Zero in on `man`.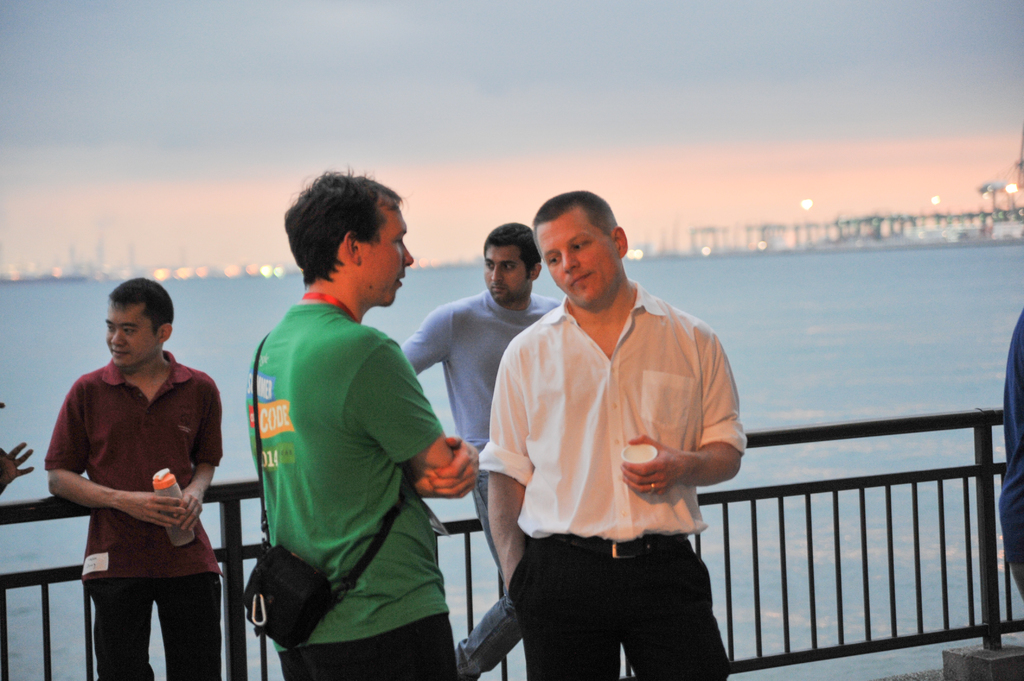
Zeroed in: region(400, 221, 563, 678).
